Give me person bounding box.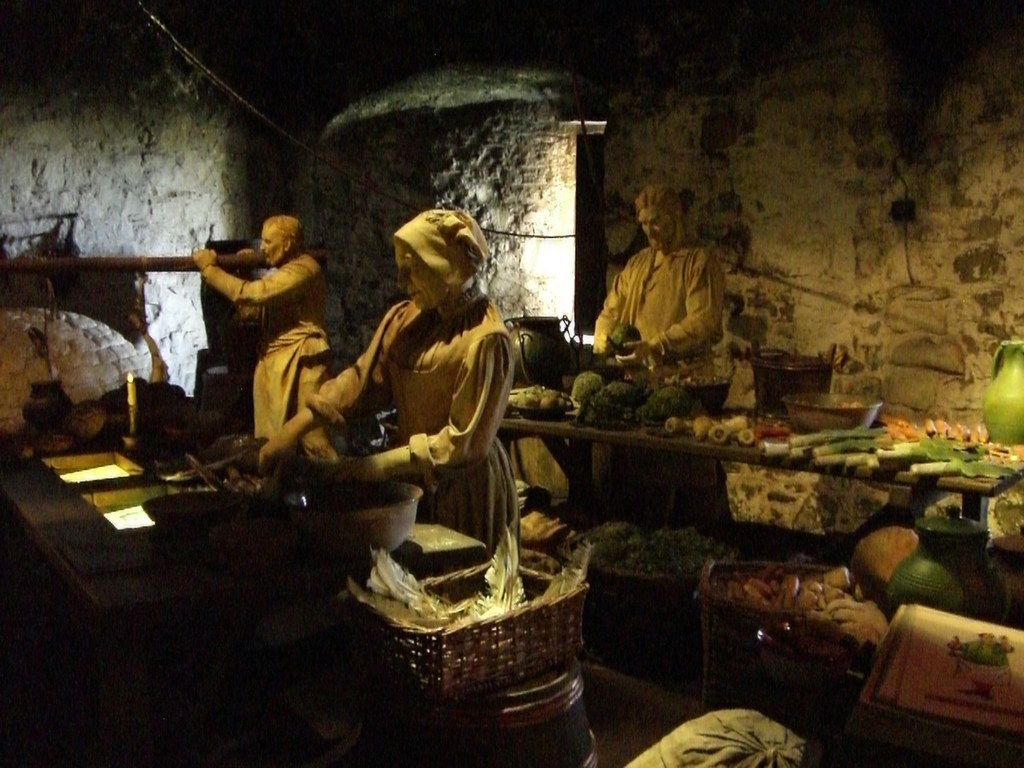
(192,214,349,442).
